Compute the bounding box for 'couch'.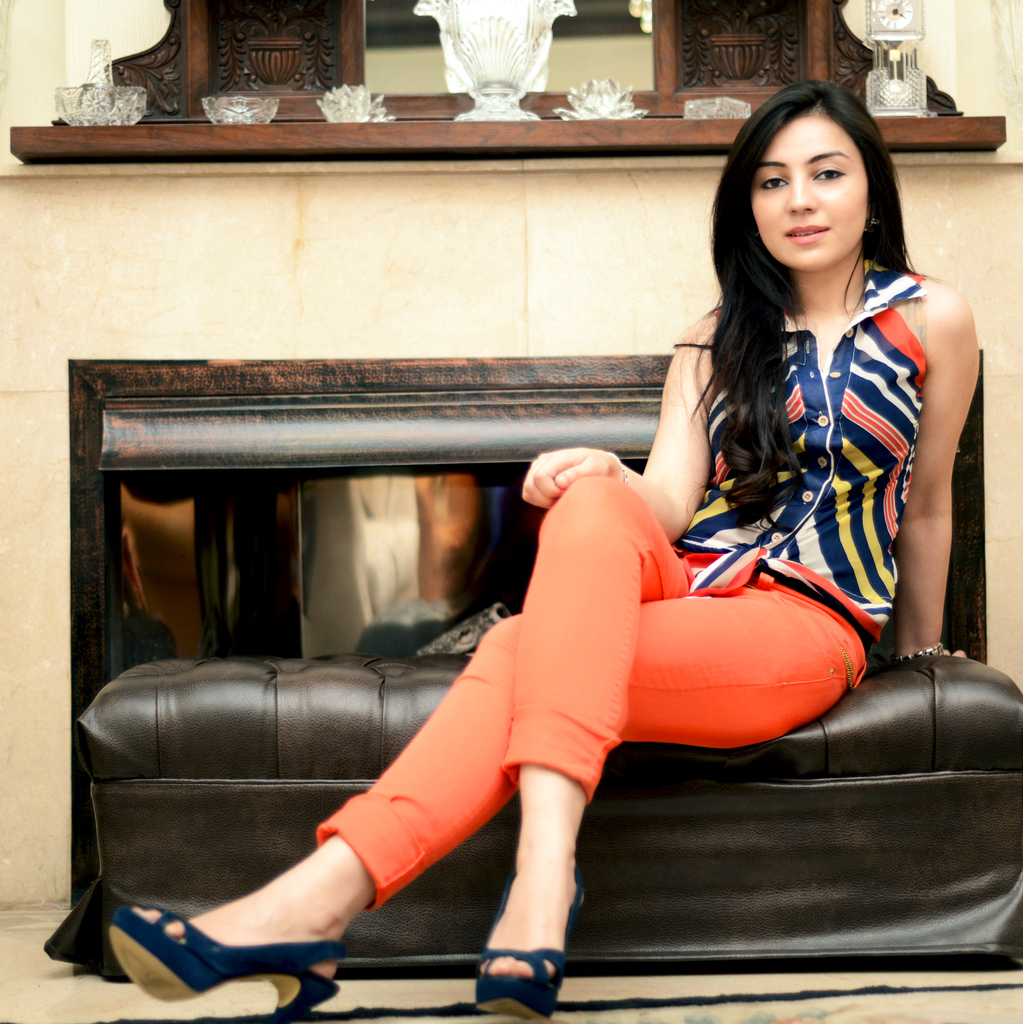
(30, 252, 994, 993).
